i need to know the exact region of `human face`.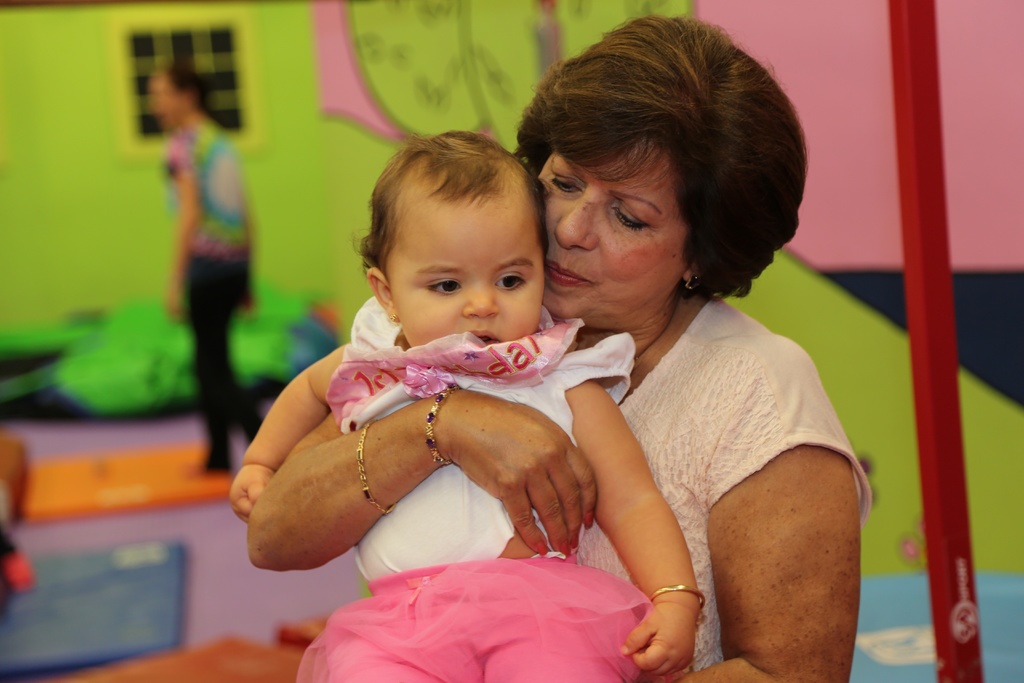
Region: region(536, 129, 676, 324).
